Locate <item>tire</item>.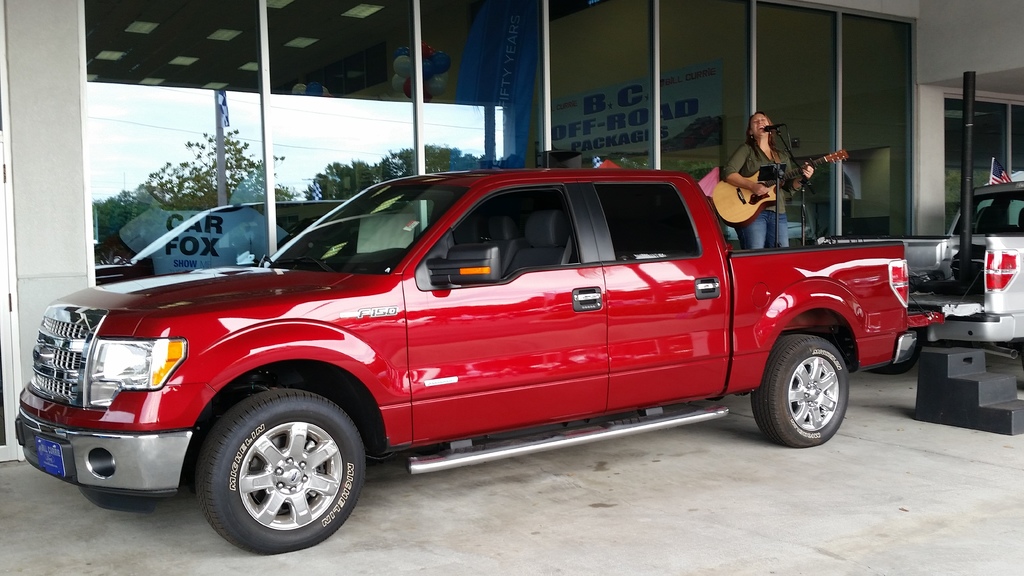
Bounding box: x1=752 y1=343 x2=849 y2=442.
